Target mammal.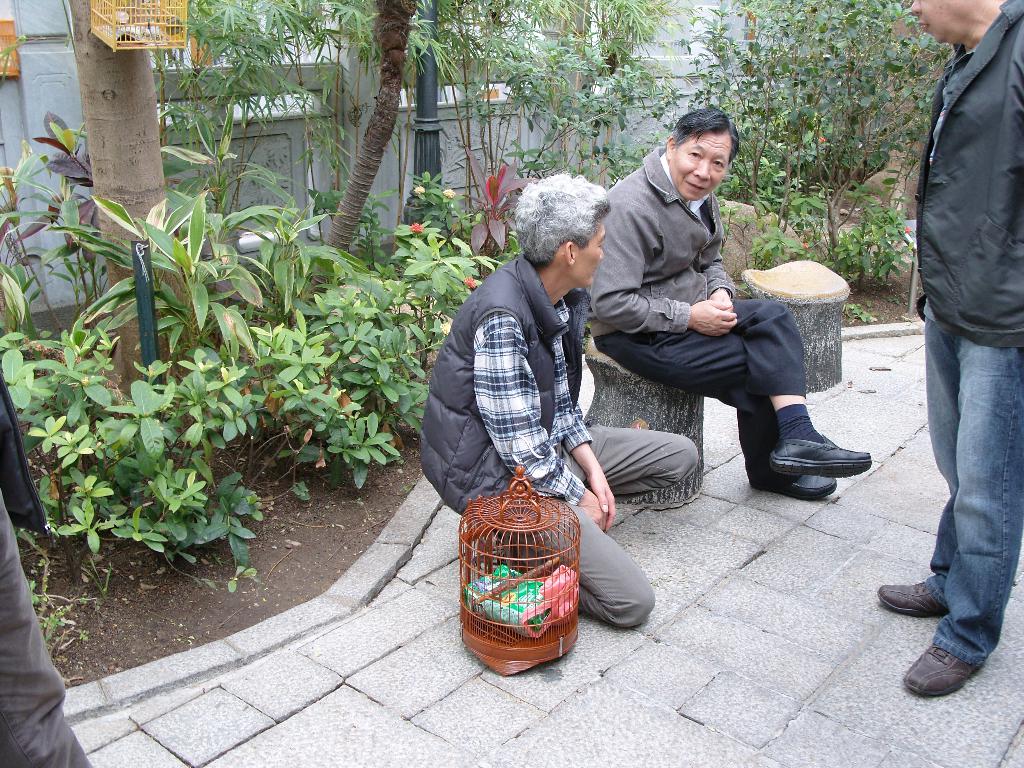
Target region: box(427, 184, 649, 575).
